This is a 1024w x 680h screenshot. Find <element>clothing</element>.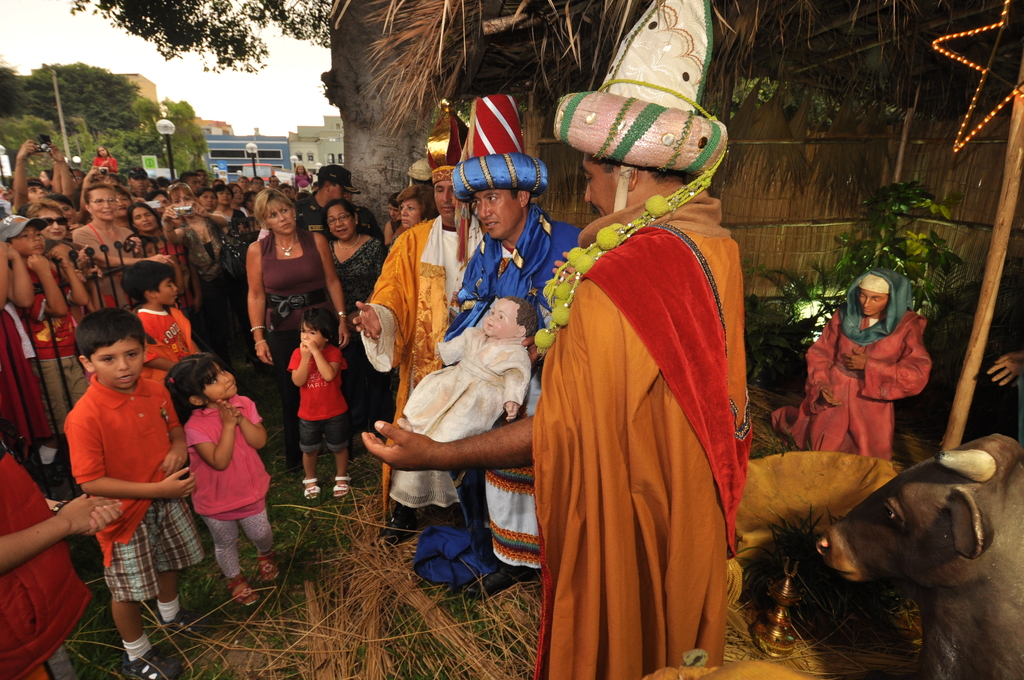
Bounding box: rect(349, 211, 478, 530).
